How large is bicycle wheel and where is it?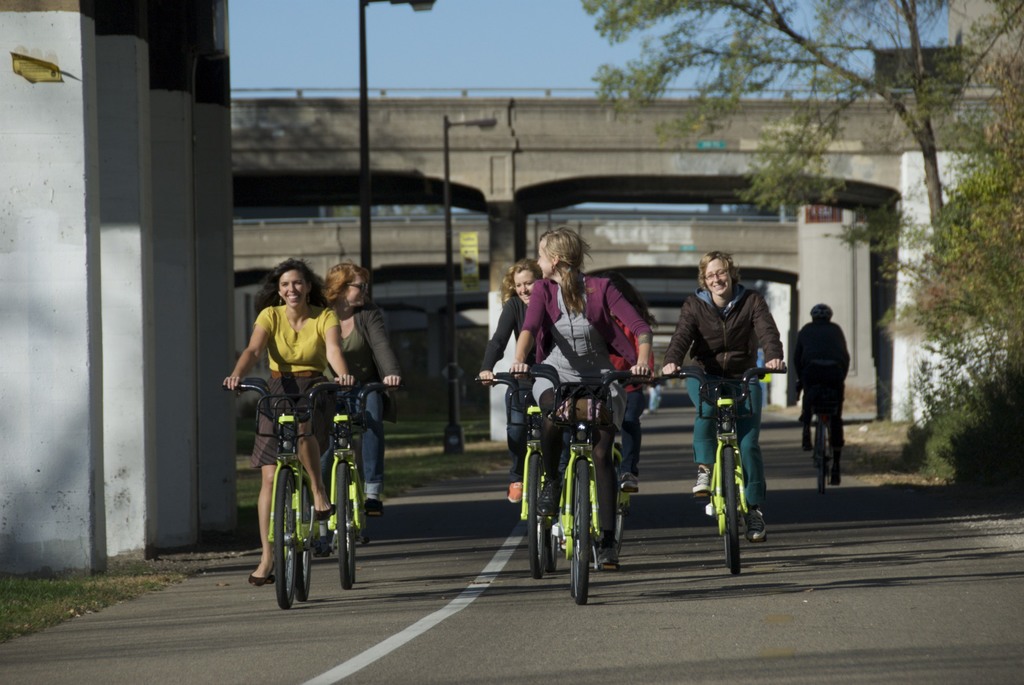
Bounding box: 614 459 624 558.
